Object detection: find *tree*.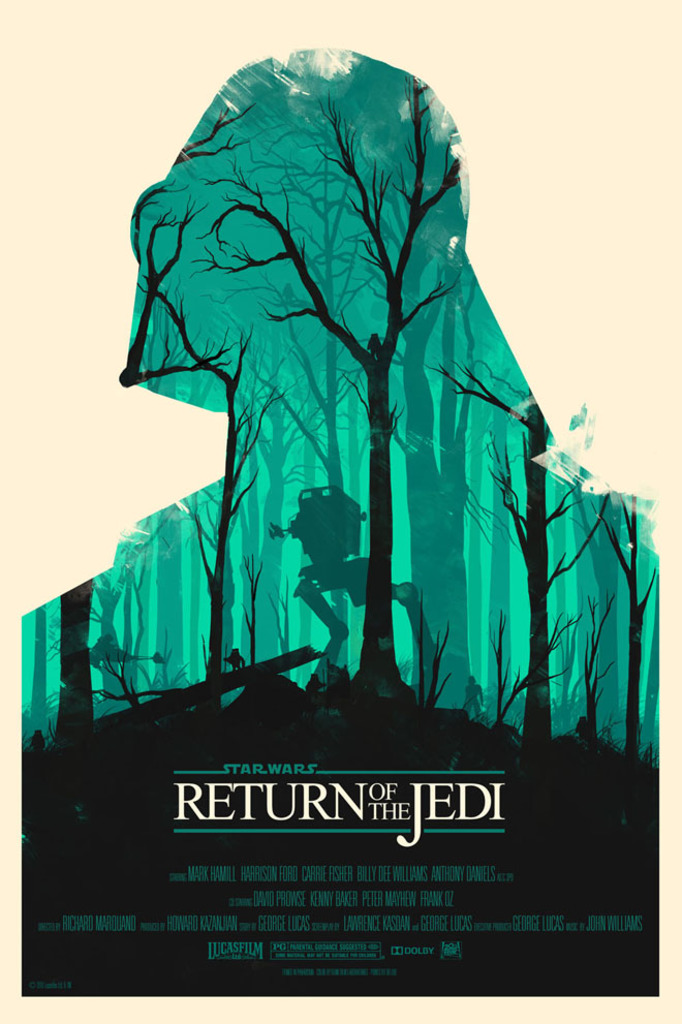
[left=45, top=10, right=665, bottom=878].
